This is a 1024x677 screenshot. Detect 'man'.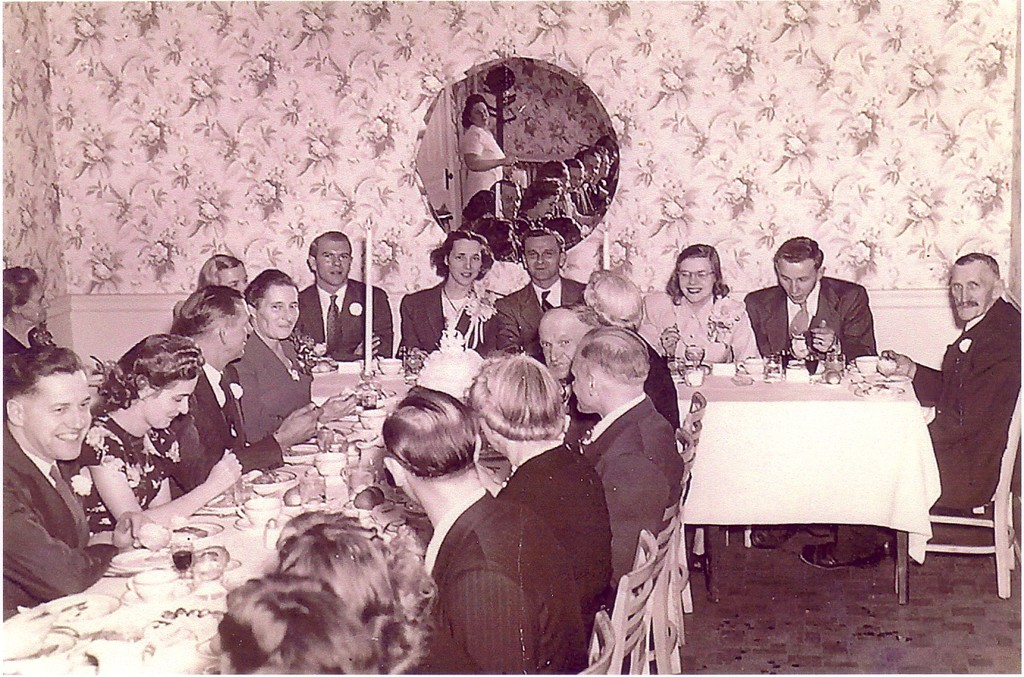
detection(750, 236, 886, 553).
